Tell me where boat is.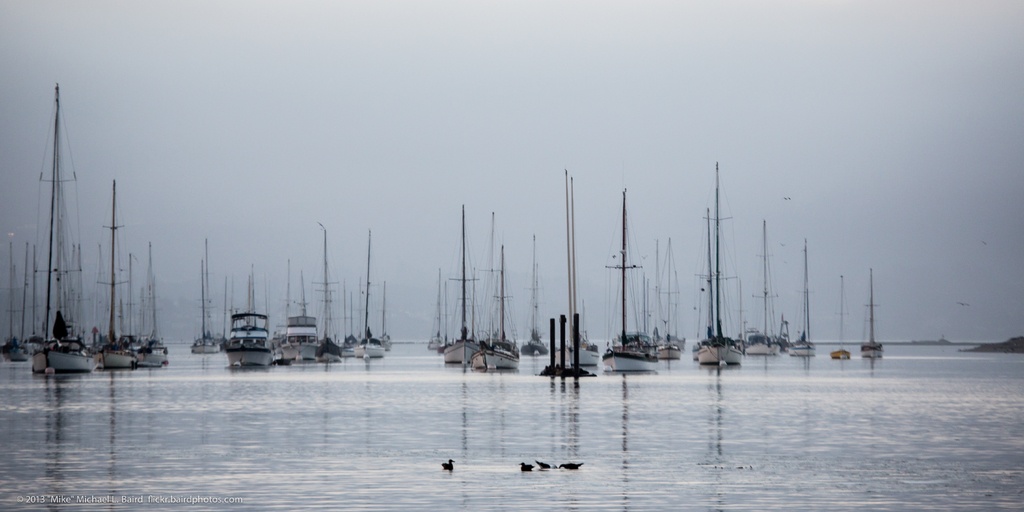
boat is at l=746, t=219, r=781, b=355.
